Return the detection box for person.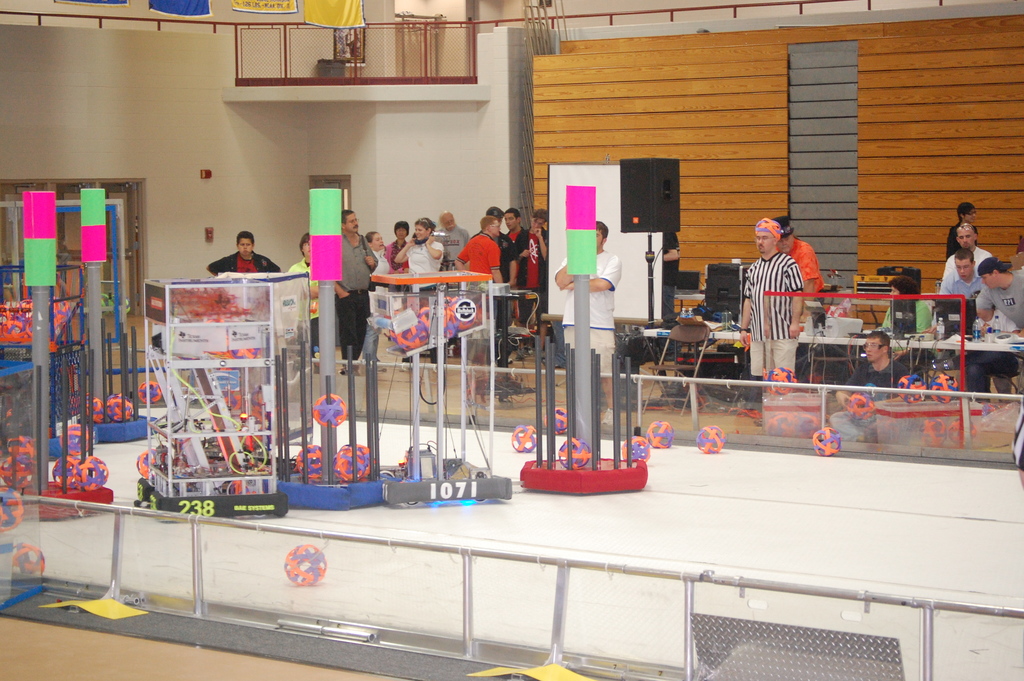
region(454, 215, 509, 364).
